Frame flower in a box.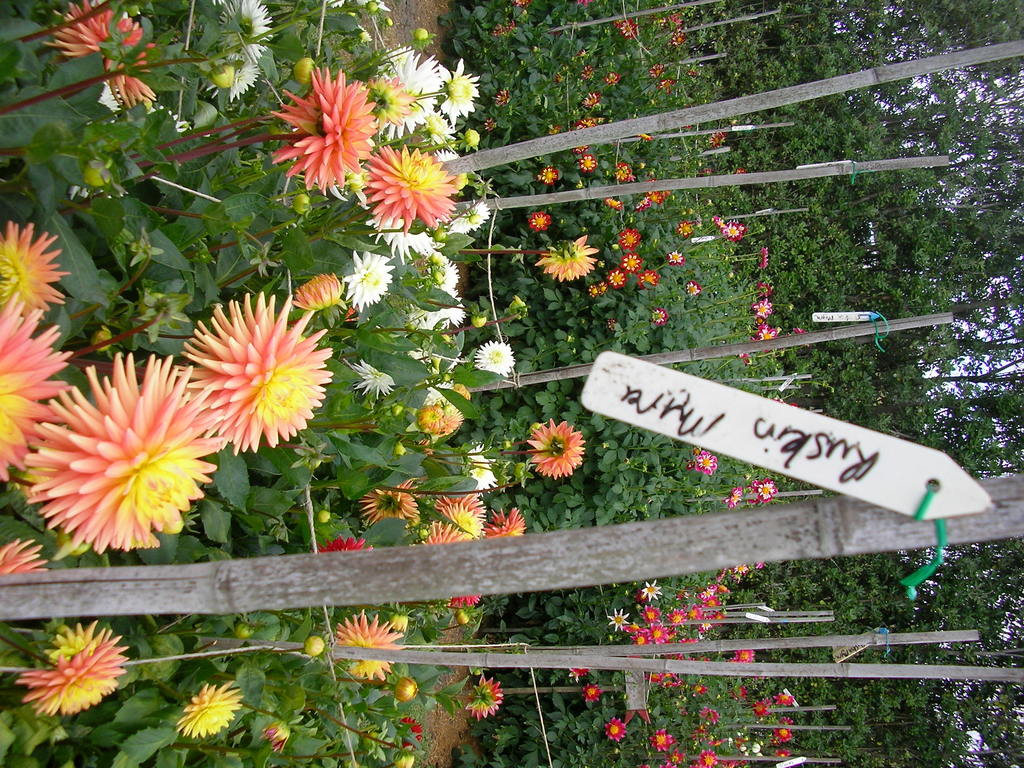
(618,226,639,248).
